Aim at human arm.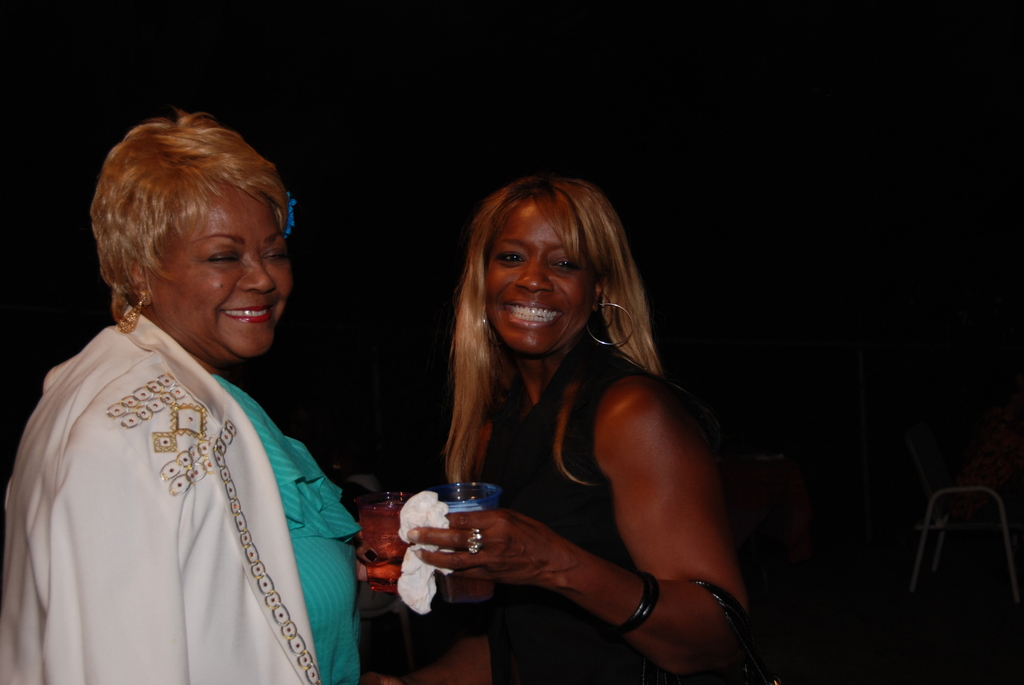
Aimed at left=453, top=340, right=736, bottom=654.
